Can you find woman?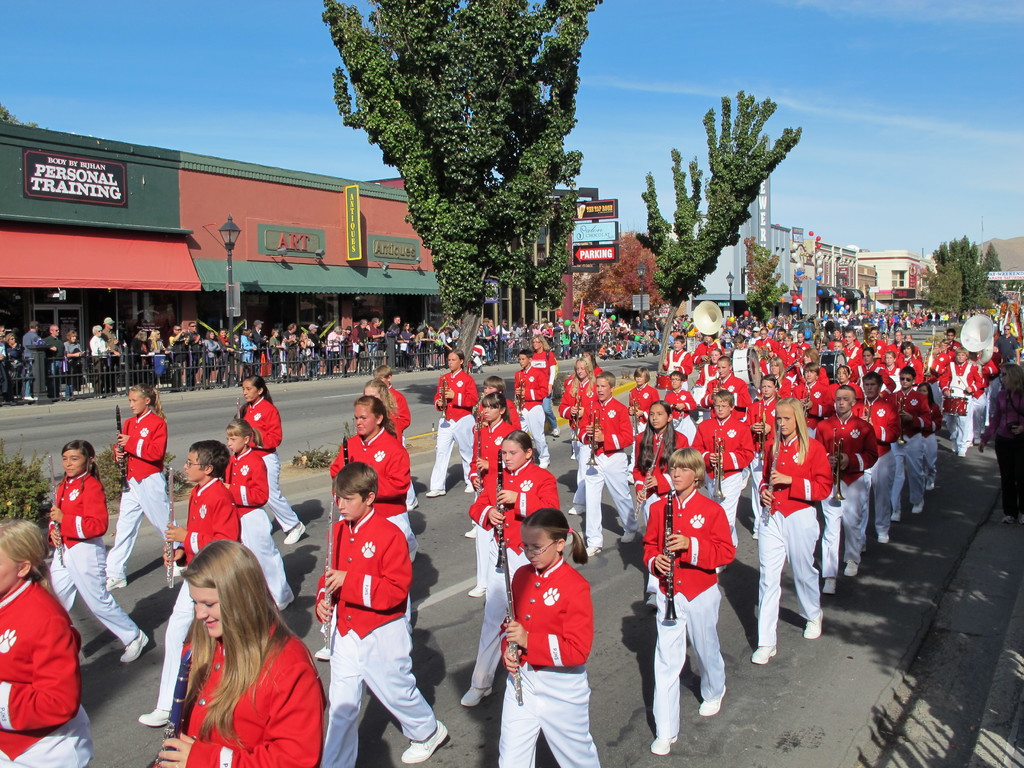
Yes, bounding box: box=[853, 349, 895, 400].
